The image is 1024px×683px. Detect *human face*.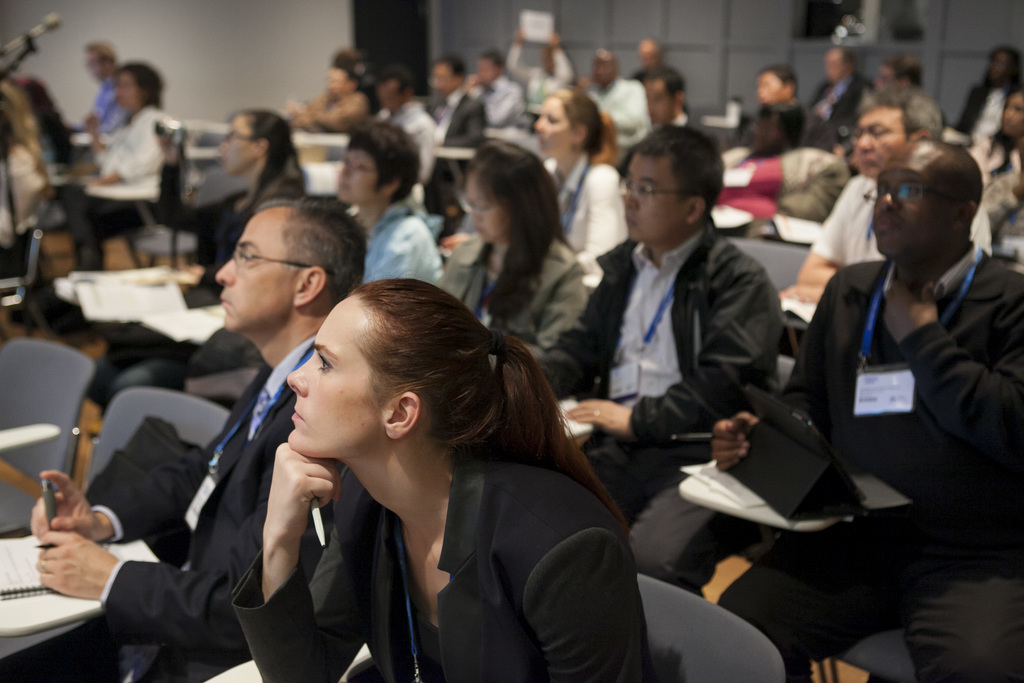
Detection: <box>828,51,847,81</box>.
